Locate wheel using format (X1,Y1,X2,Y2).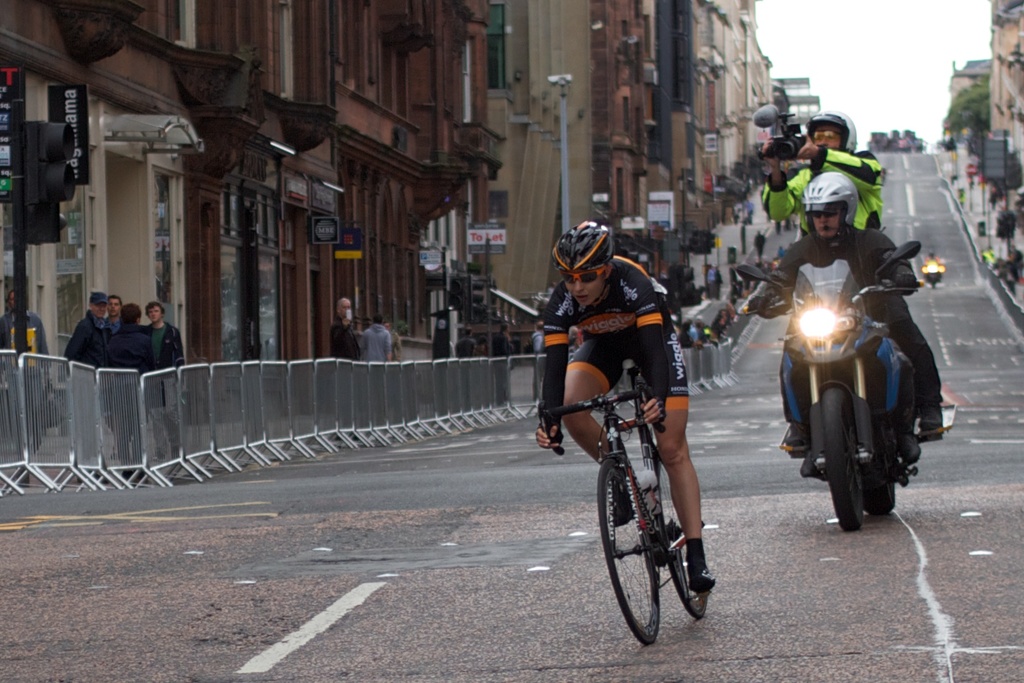
(596,458,661,646).
